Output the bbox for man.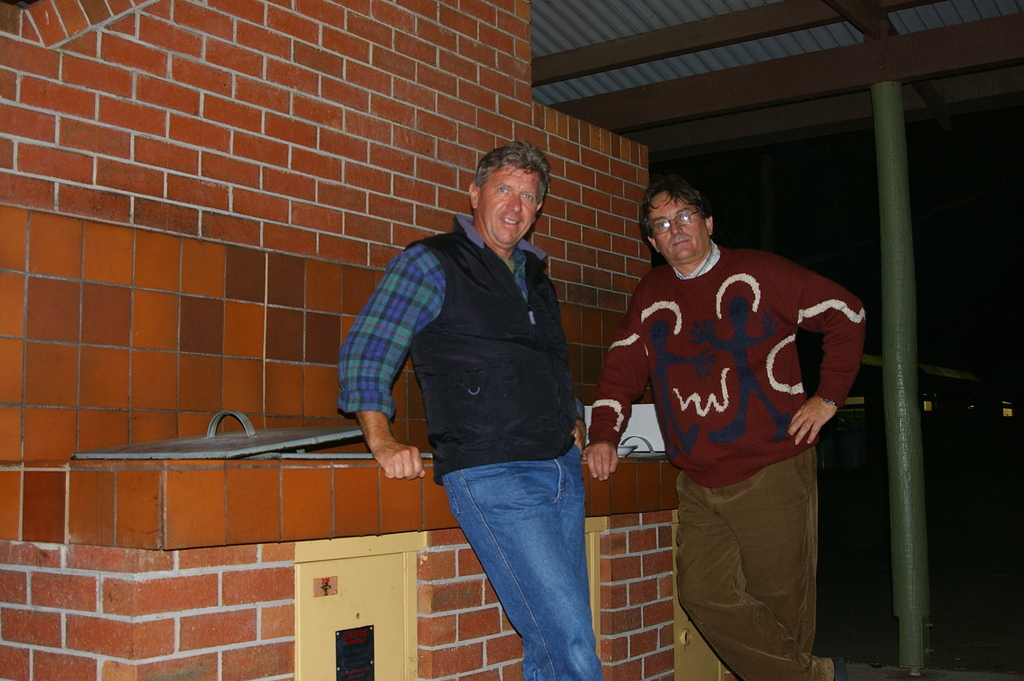
x1=342, y1=135, x2=622, y2=654.
